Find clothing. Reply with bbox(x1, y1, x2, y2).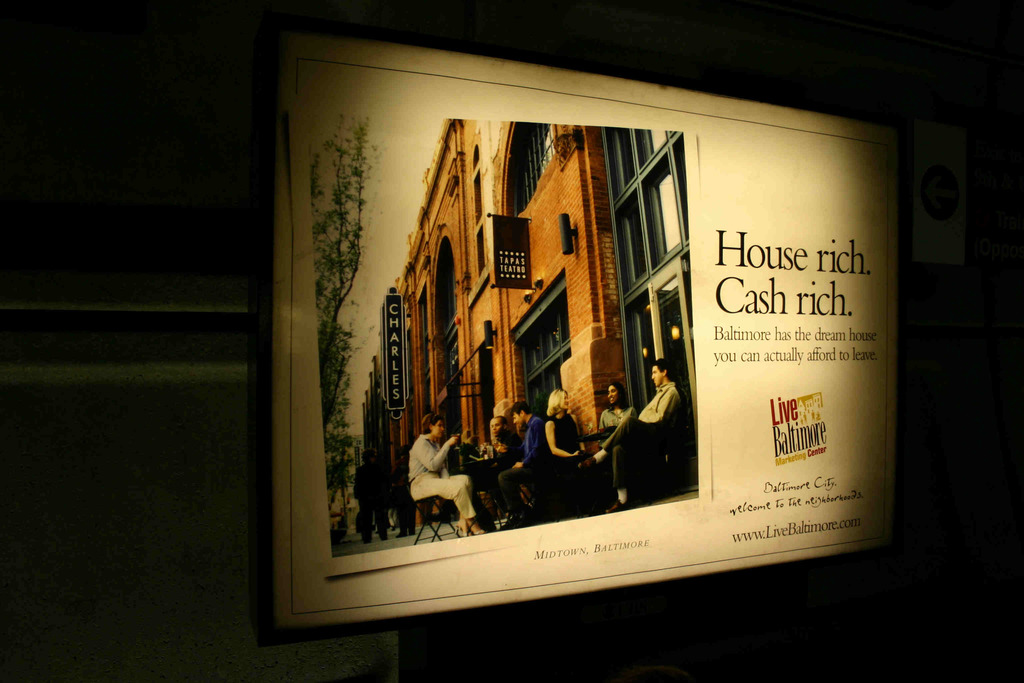
bbox(408, 428, 482, 514).
